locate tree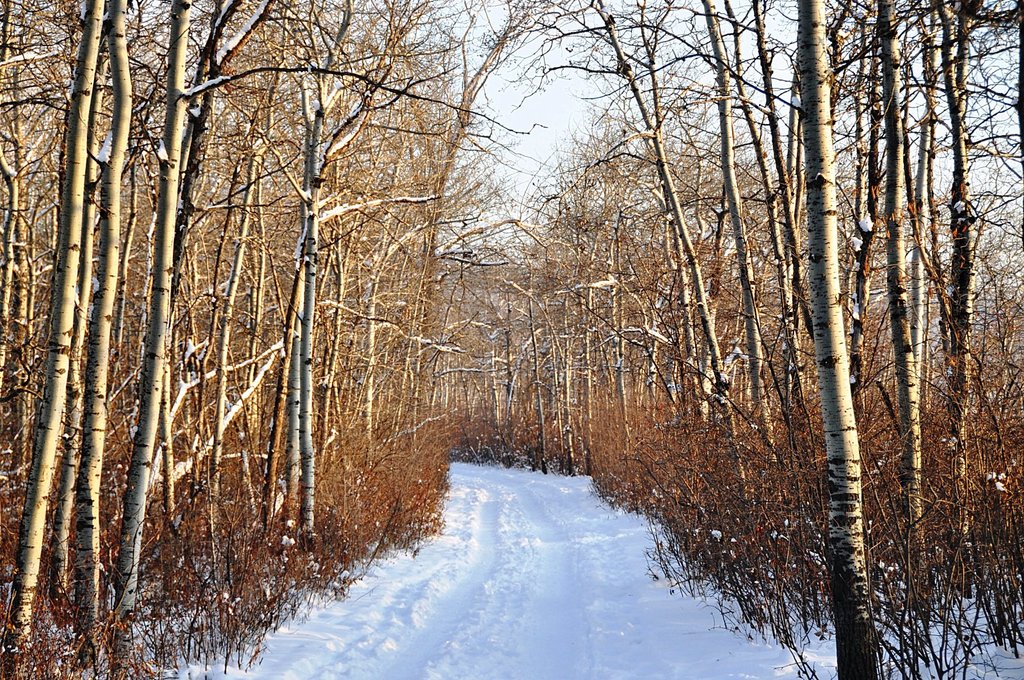
x1=135 y1=26 x2=479 y2=543
